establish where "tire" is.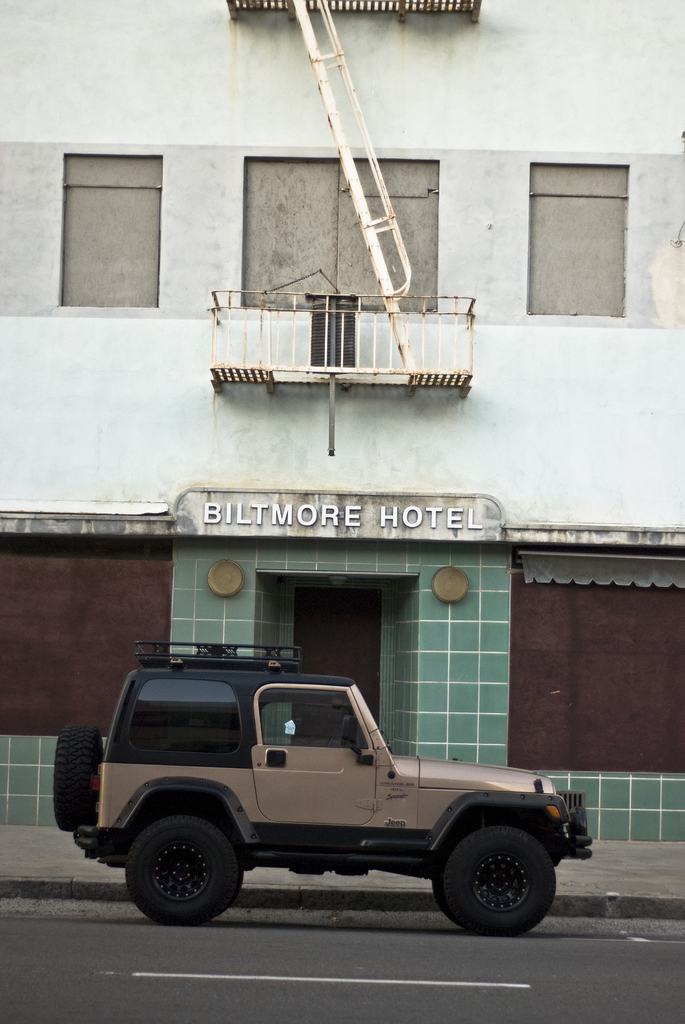
Established at rect(446, 830, 567, 937).
